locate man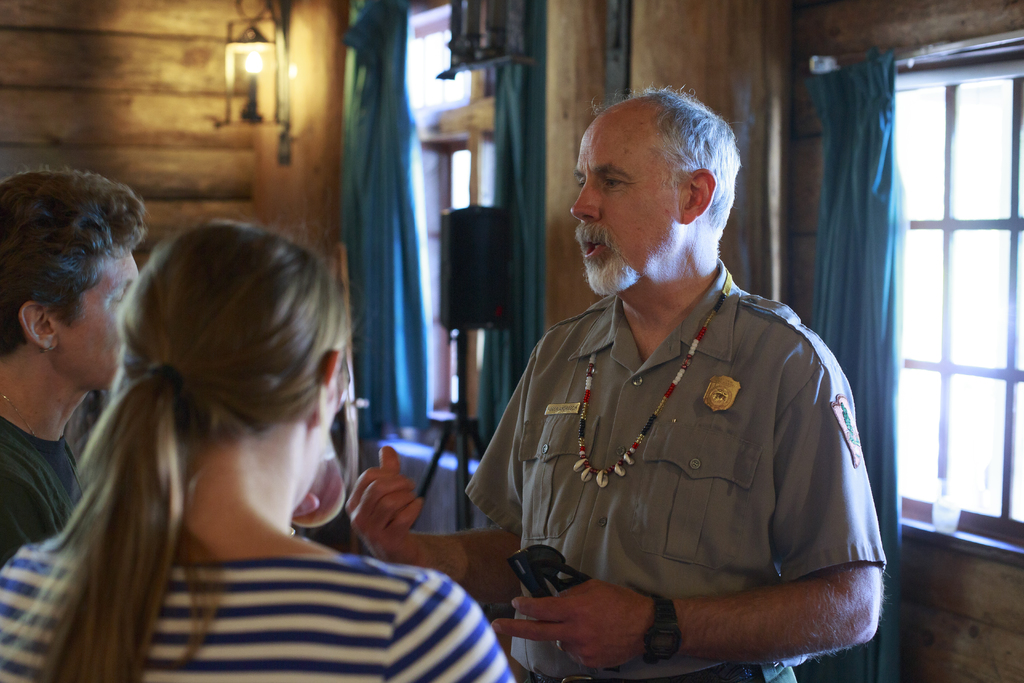
box(461, 80, 884, 670)
